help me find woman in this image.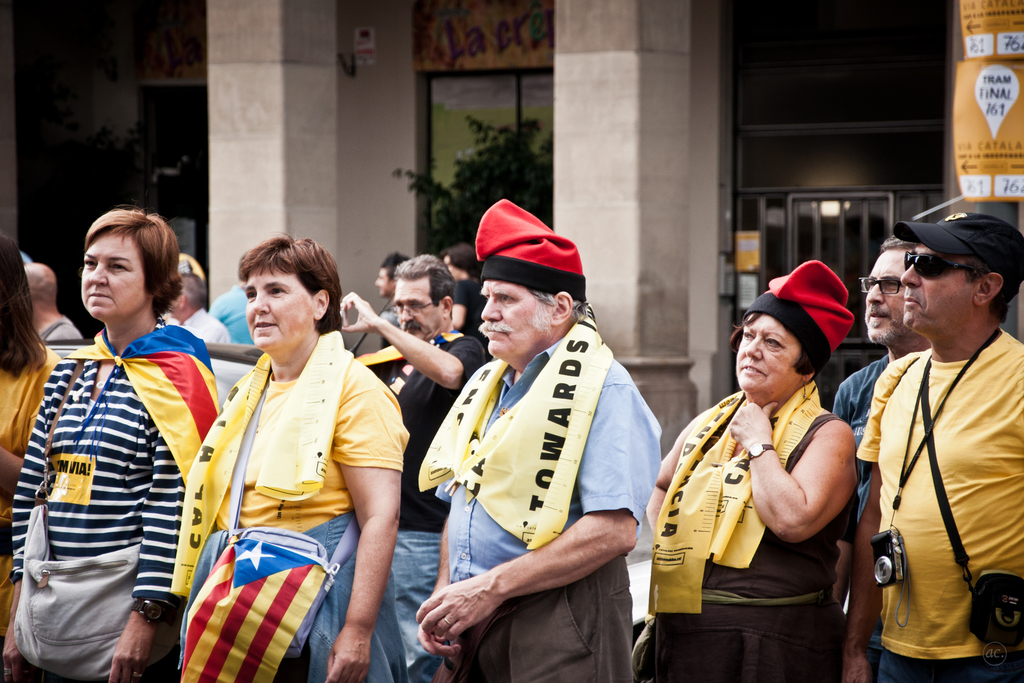
Found it: {"x1": 653, "y1": 269, "x2": 888, "y2": 669}.
